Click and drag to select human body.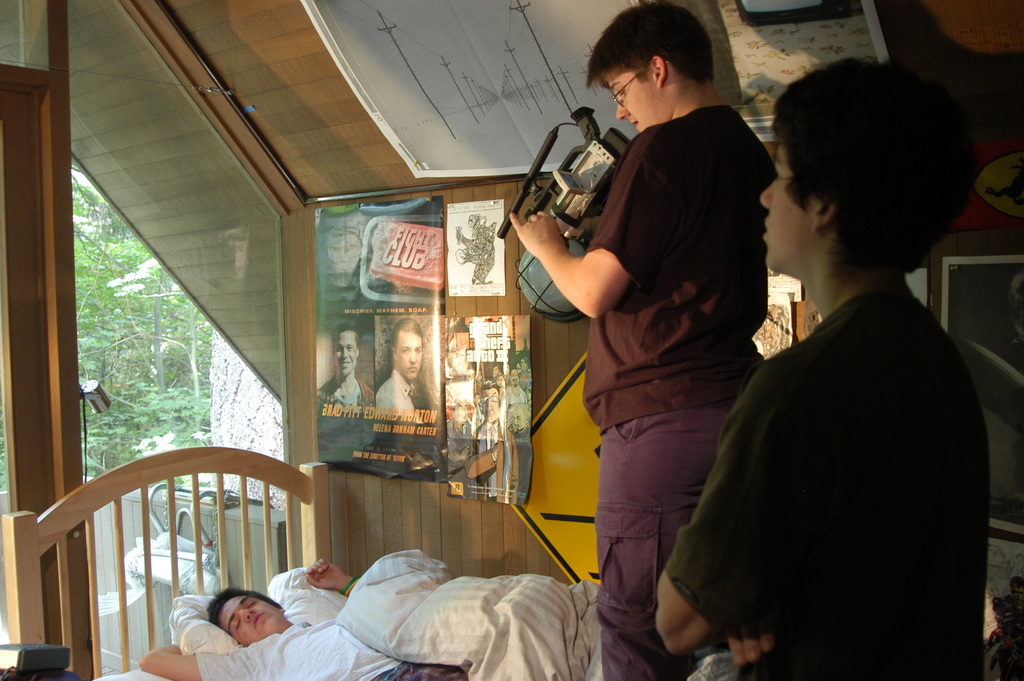
Selection: left=312, top=373, right=374, bottom=414.
